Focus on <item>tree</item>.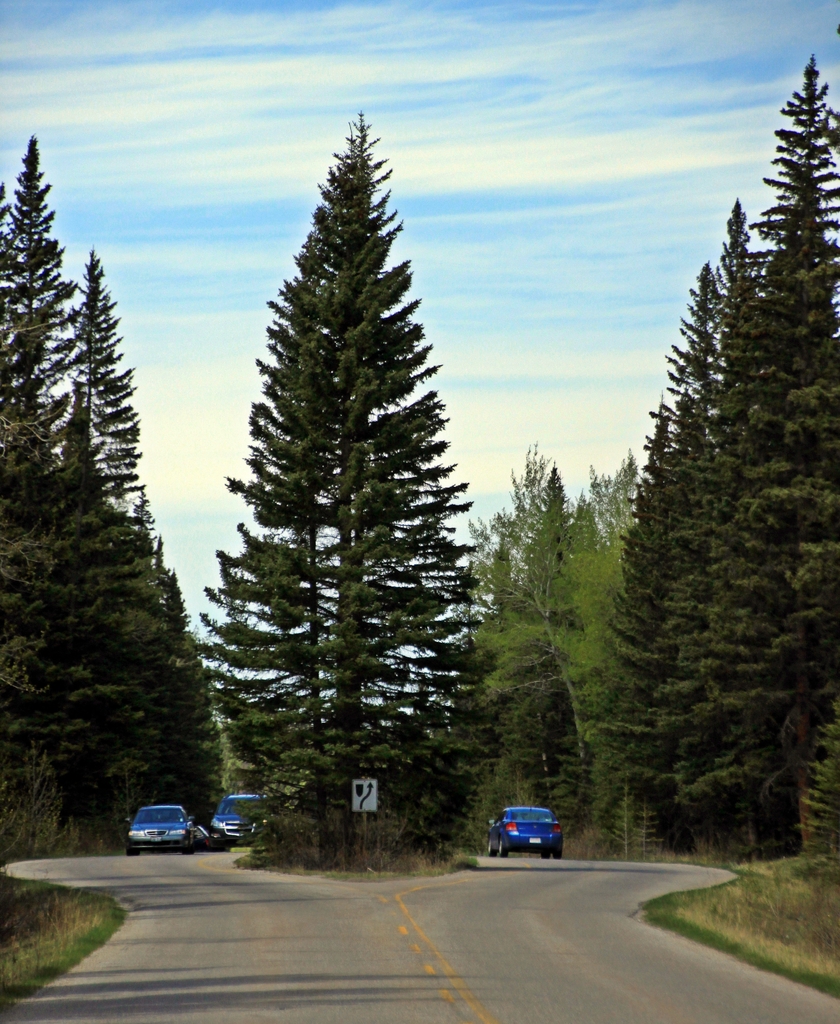
Focused at <region>662, 52, 839, 856</region>.
